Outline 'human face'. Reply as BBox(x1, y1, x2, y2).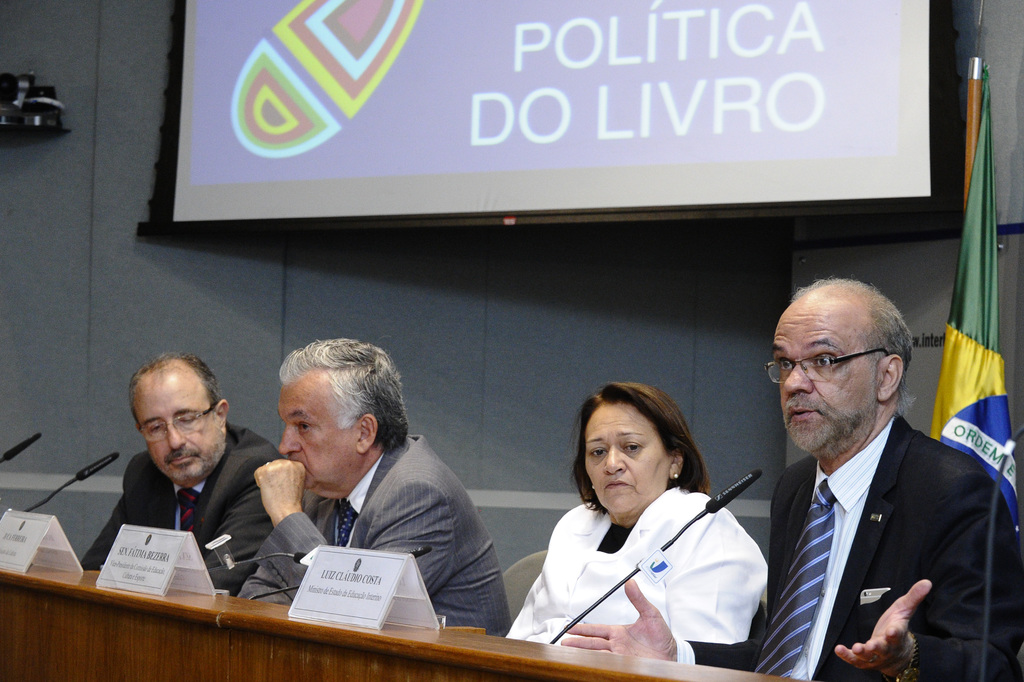
BBox(582, 408, 671, 514).
